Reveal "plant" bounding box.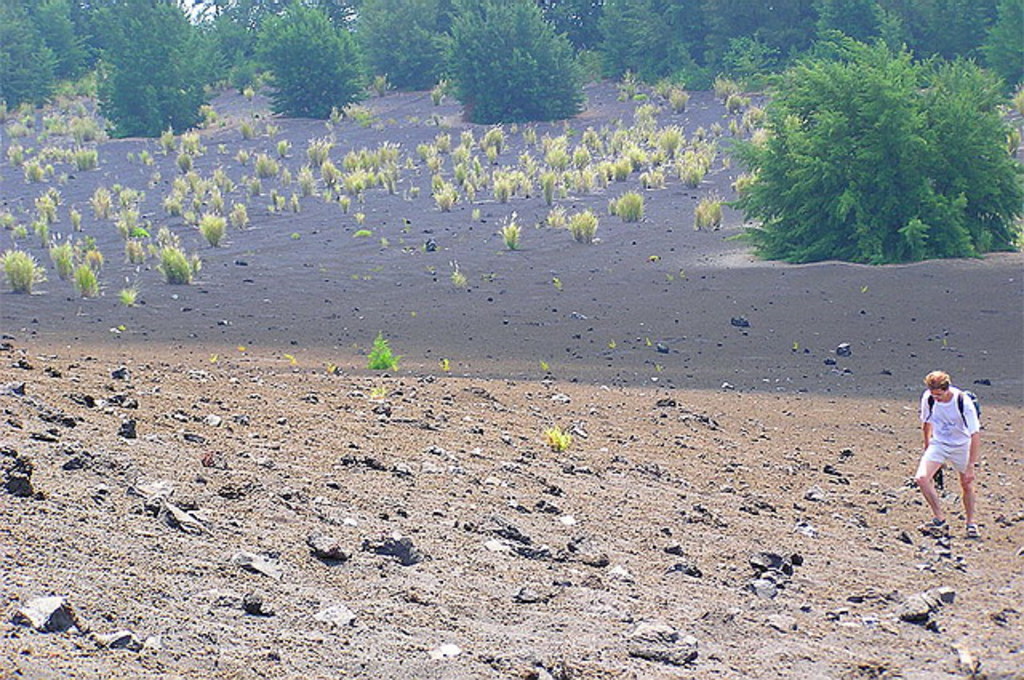
Revealed: 272,136,294,157.
